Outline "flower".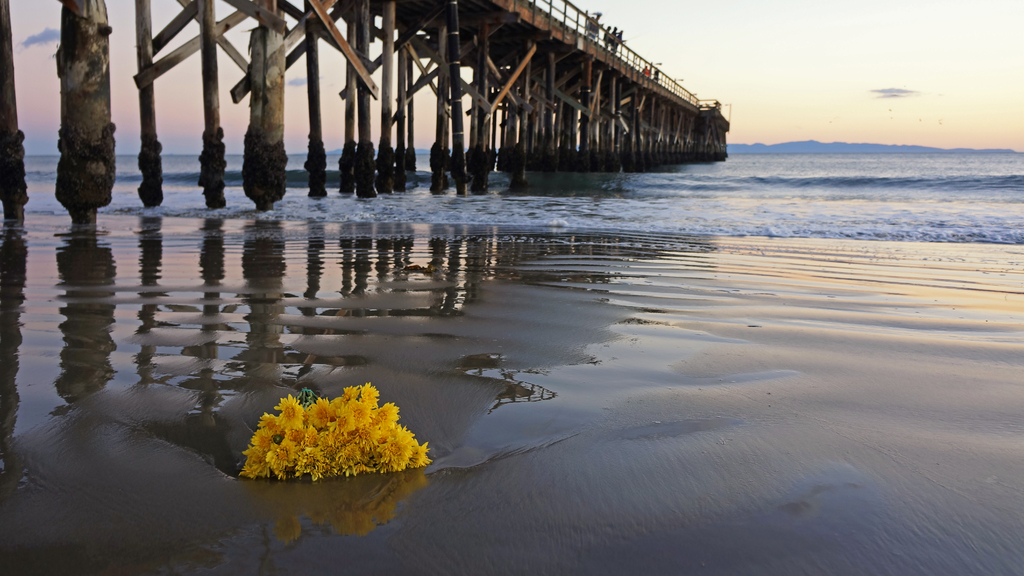
Outline: <bbox>409, 442, 429, 470</bbox>.
